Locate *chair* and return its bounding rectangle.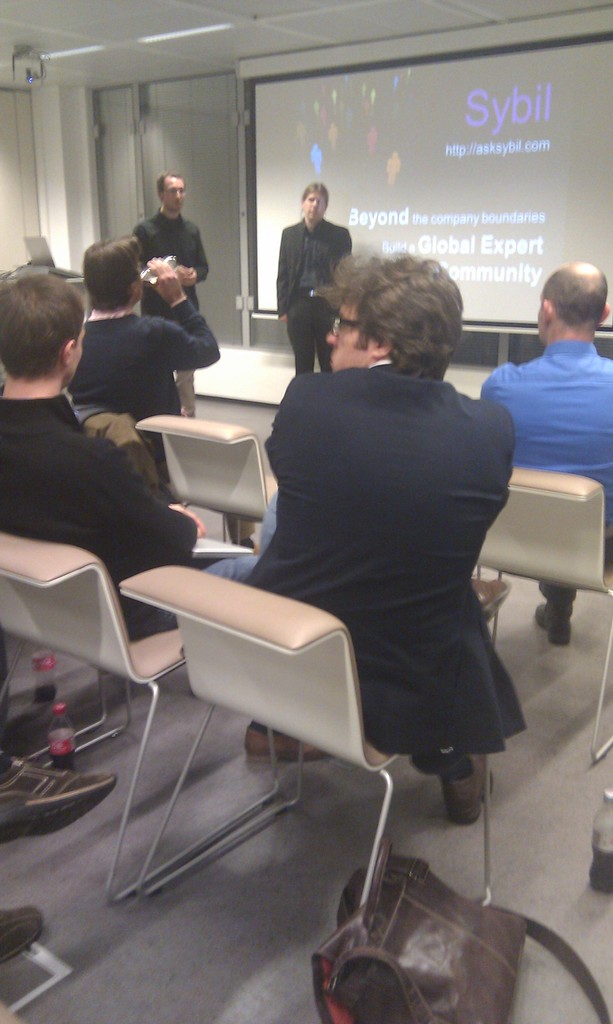
478:474:612:764.
